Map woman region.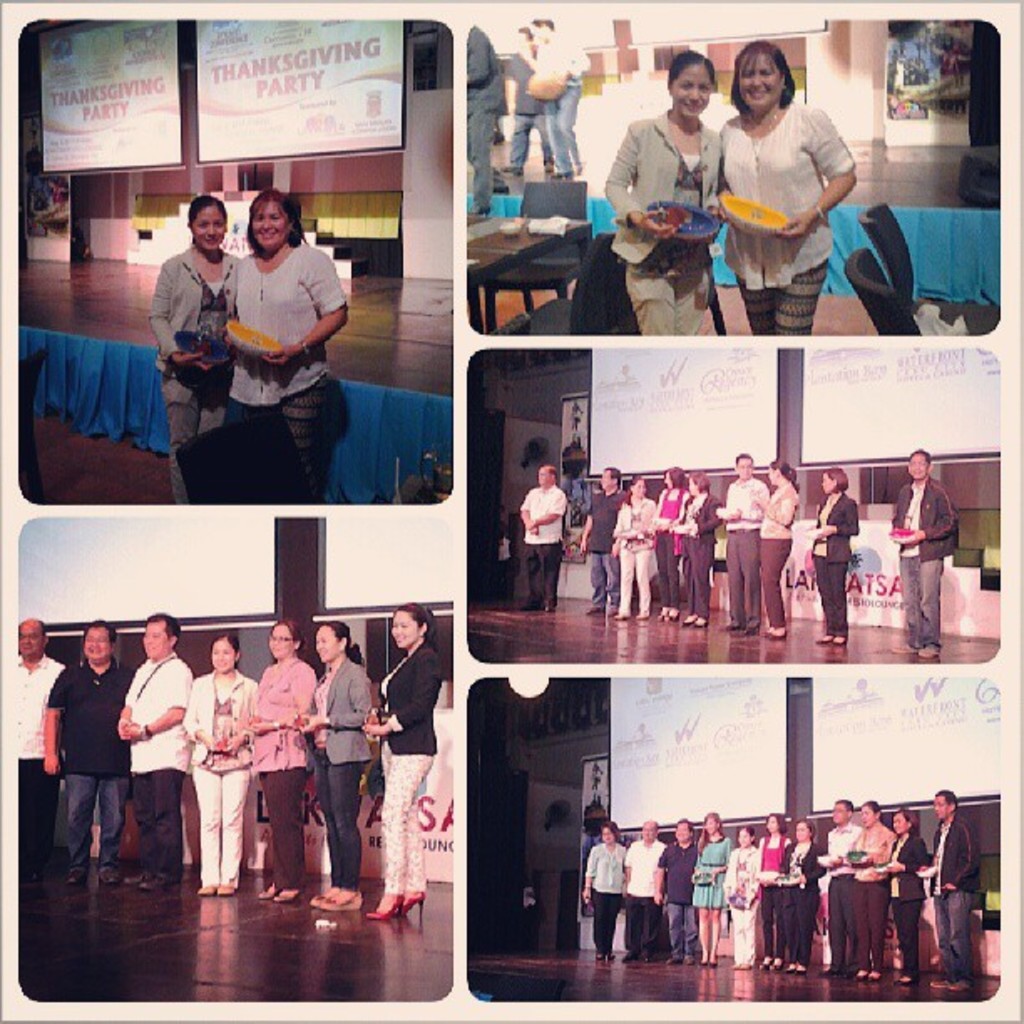
Mapped to <bbox>181, 634, 259, 897</bbox>.
